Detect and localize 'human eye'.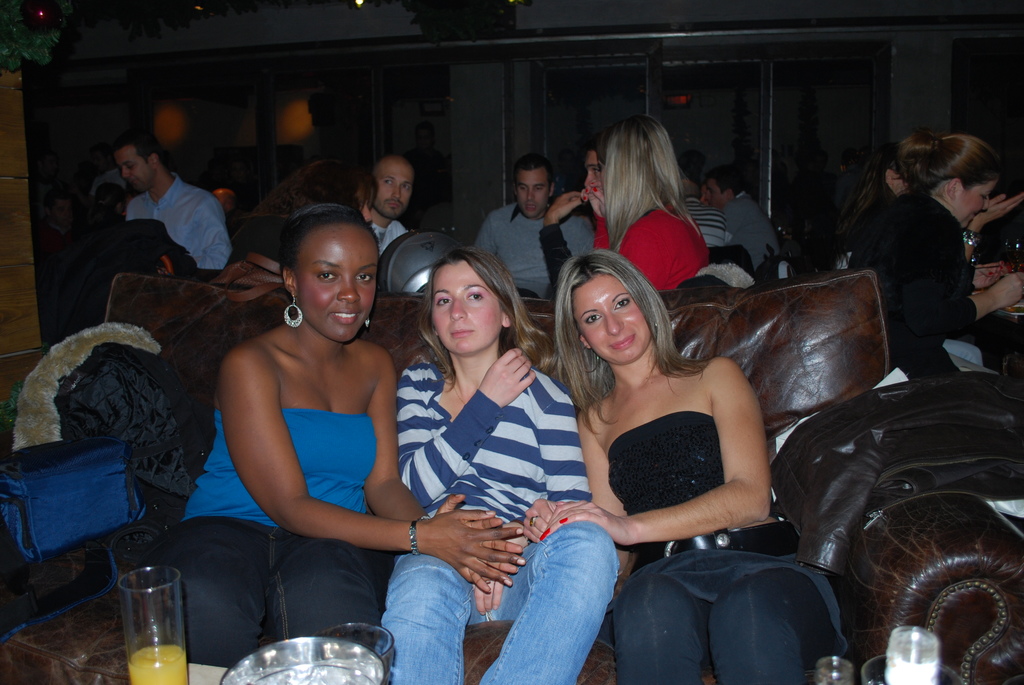
Localized at (x1=434, y1=294, x2=451, y2=309).
